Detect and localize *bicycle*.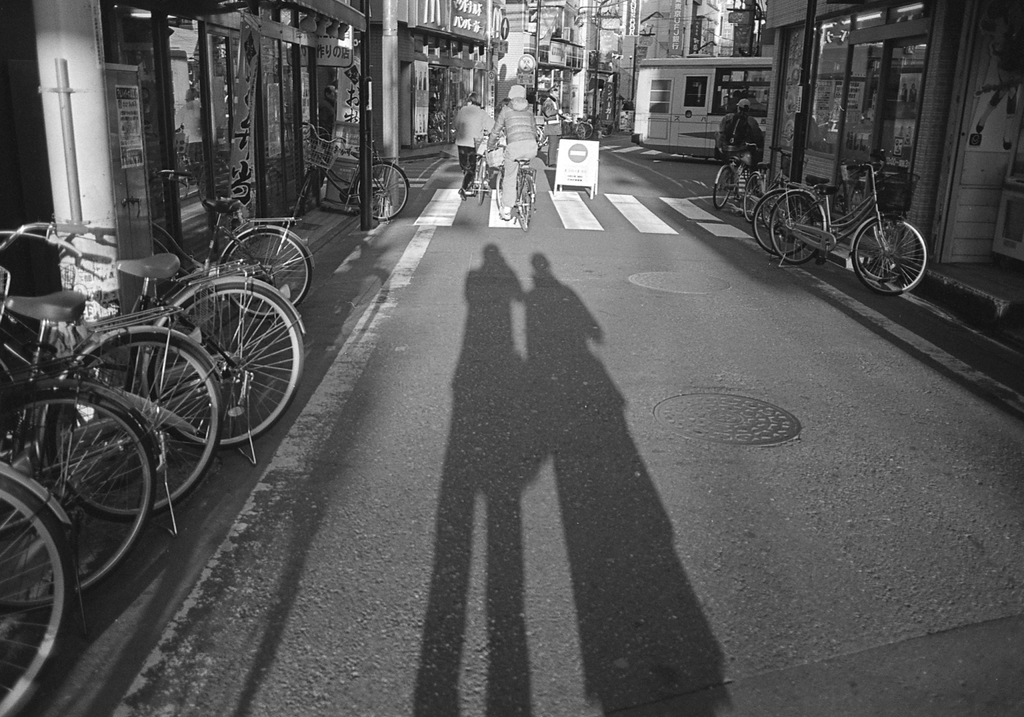
Localized at x1=470, y1=129, x2=495, y2=205.
